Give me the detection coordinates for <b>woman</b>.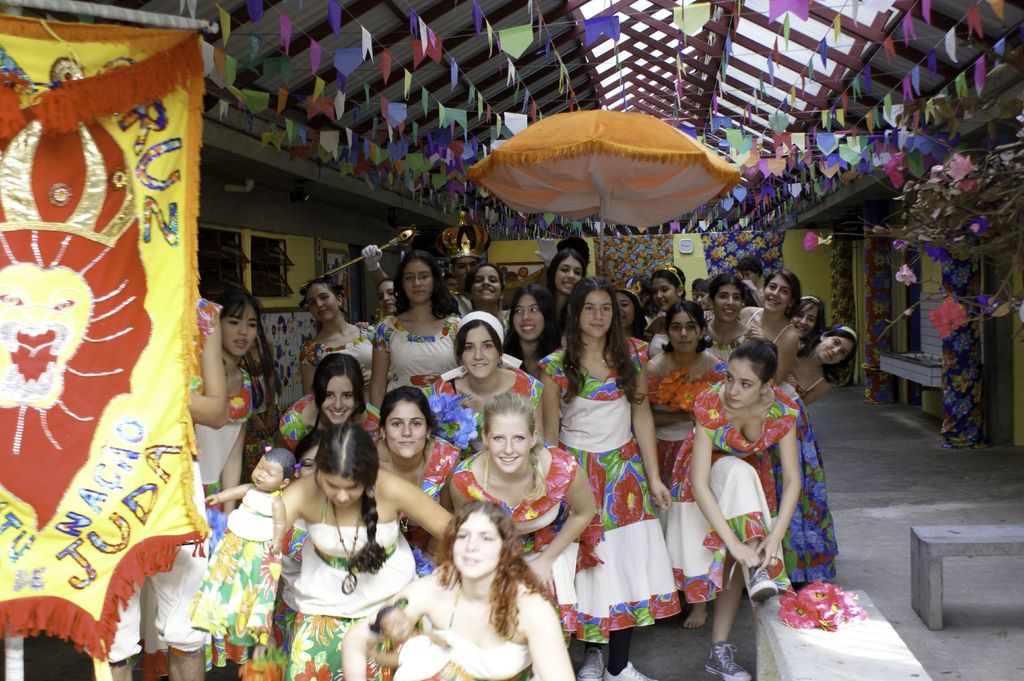
643,264,695,339.
